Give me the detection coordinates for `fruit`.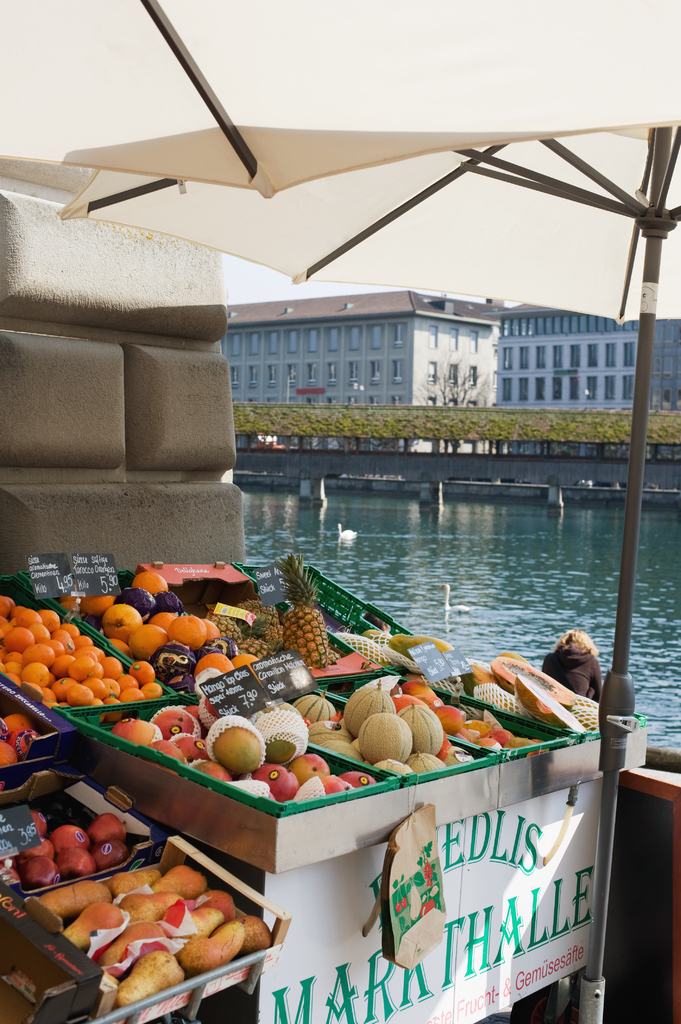
pyautogui.locateOnScreen(93, 834, 126, 881).
